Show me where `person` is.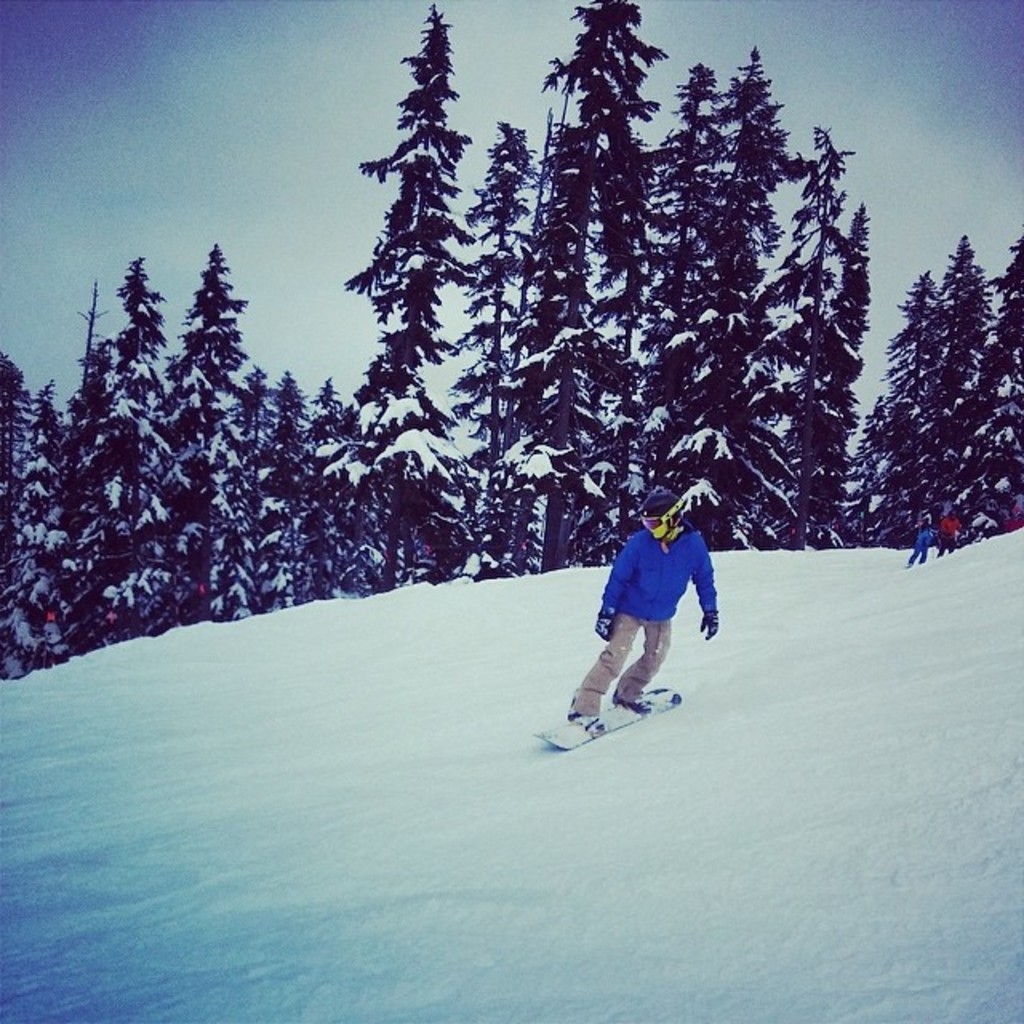
`person` is at (605,488,728,746).
